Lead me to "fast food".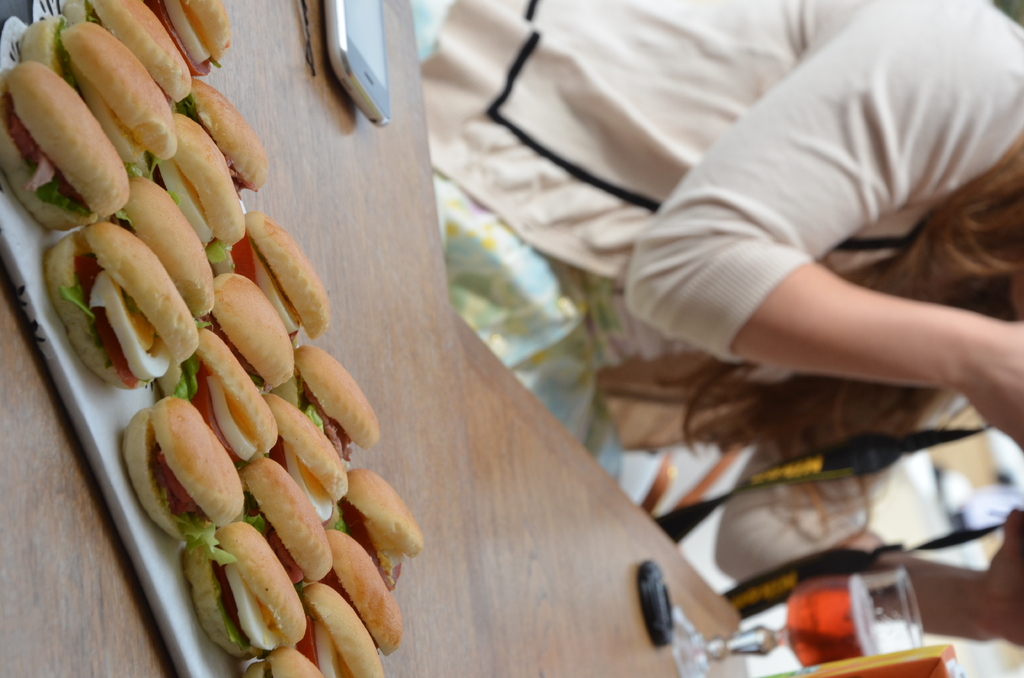
Lead to bbox(160, 326, 275, 474).
